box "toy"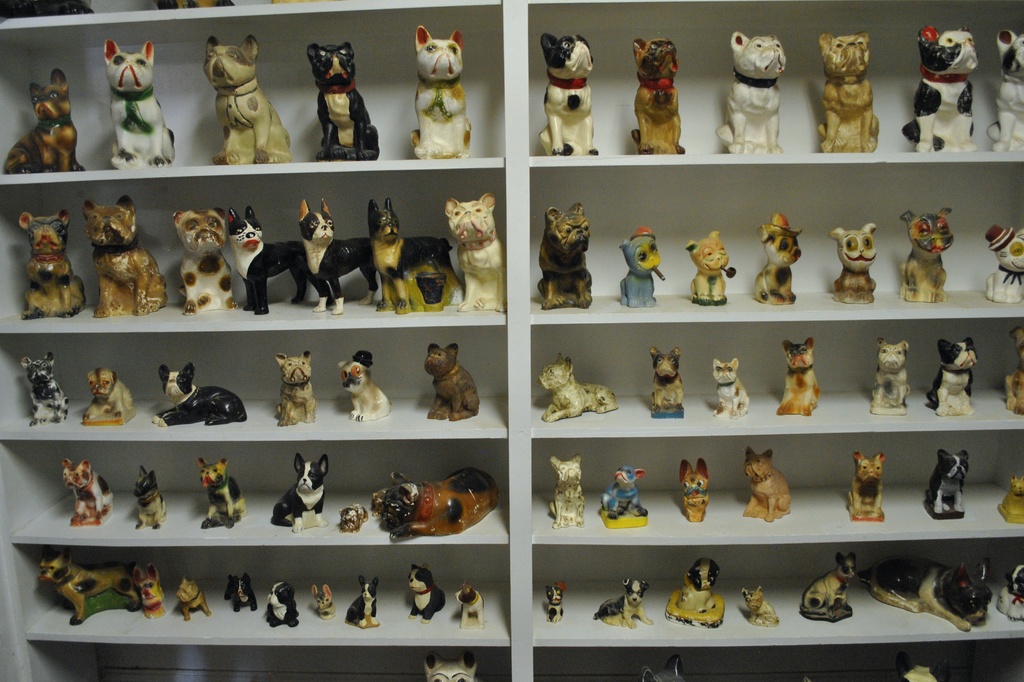
{"x1": 0, "y1": 74, "x2": 88, "y2": 169}
